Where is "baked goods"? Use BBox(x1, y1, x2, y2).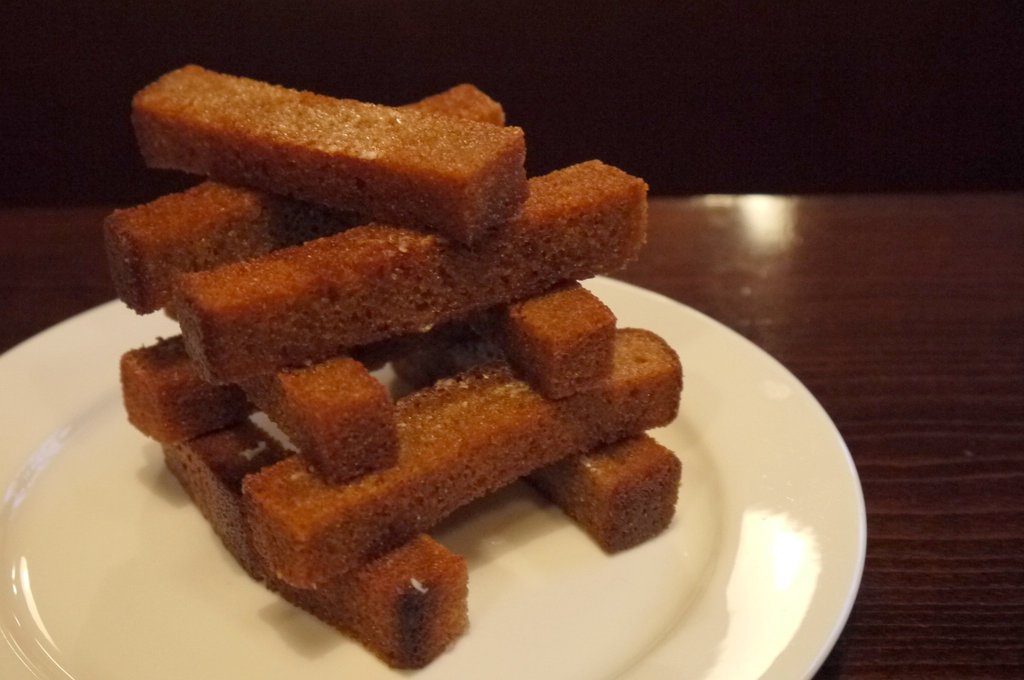
BBox(125, 65, 532, 246).
